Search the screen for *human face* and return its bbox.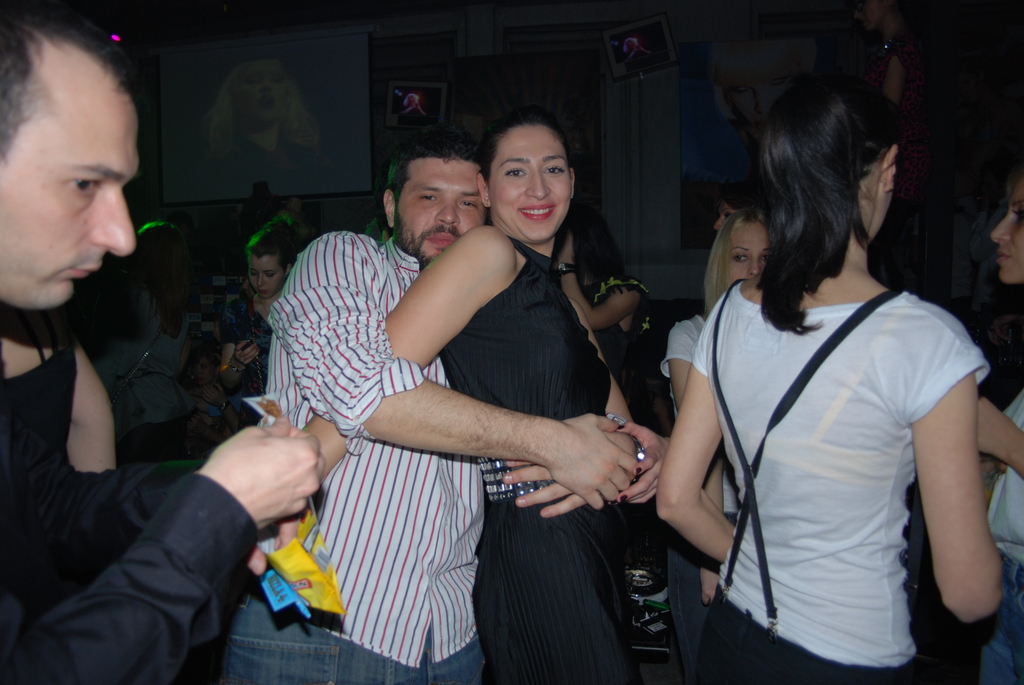
Found: rect(0, 89, 136, 315).
